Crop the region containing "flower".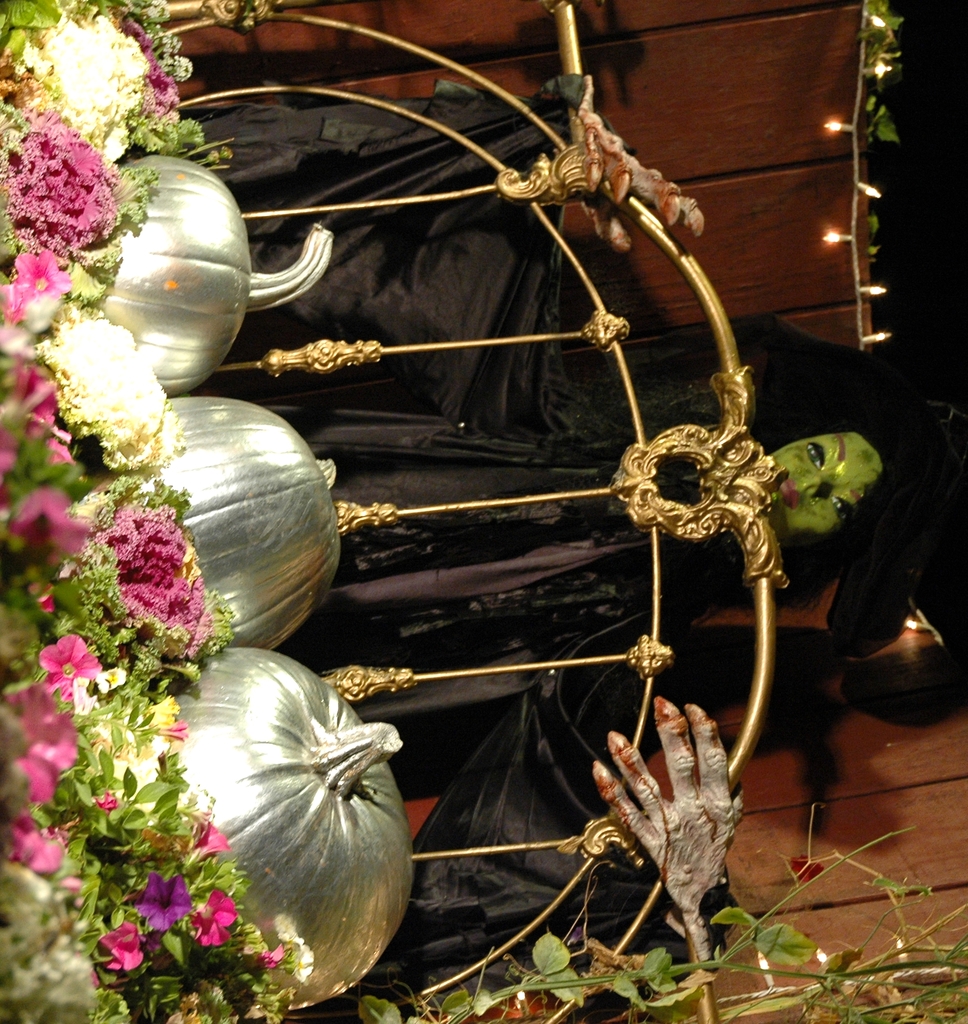
Crop region: left=190, top=814, right=228, bottom=861.
